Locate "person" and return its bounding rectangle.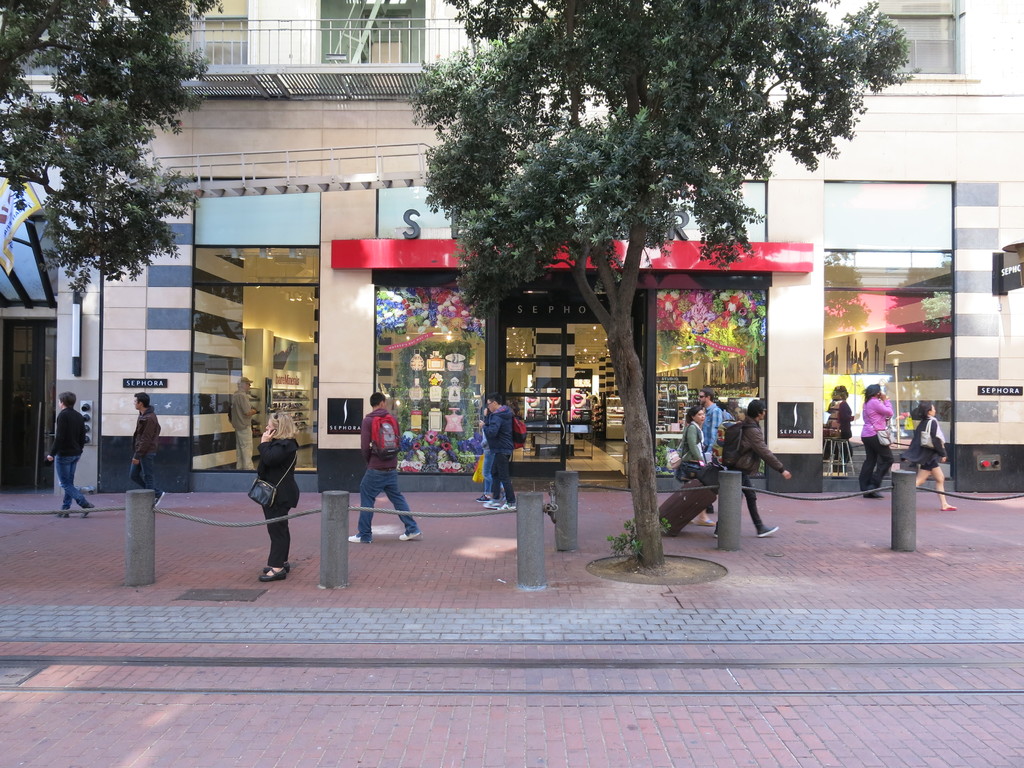
(673, 403, 721, 523).
